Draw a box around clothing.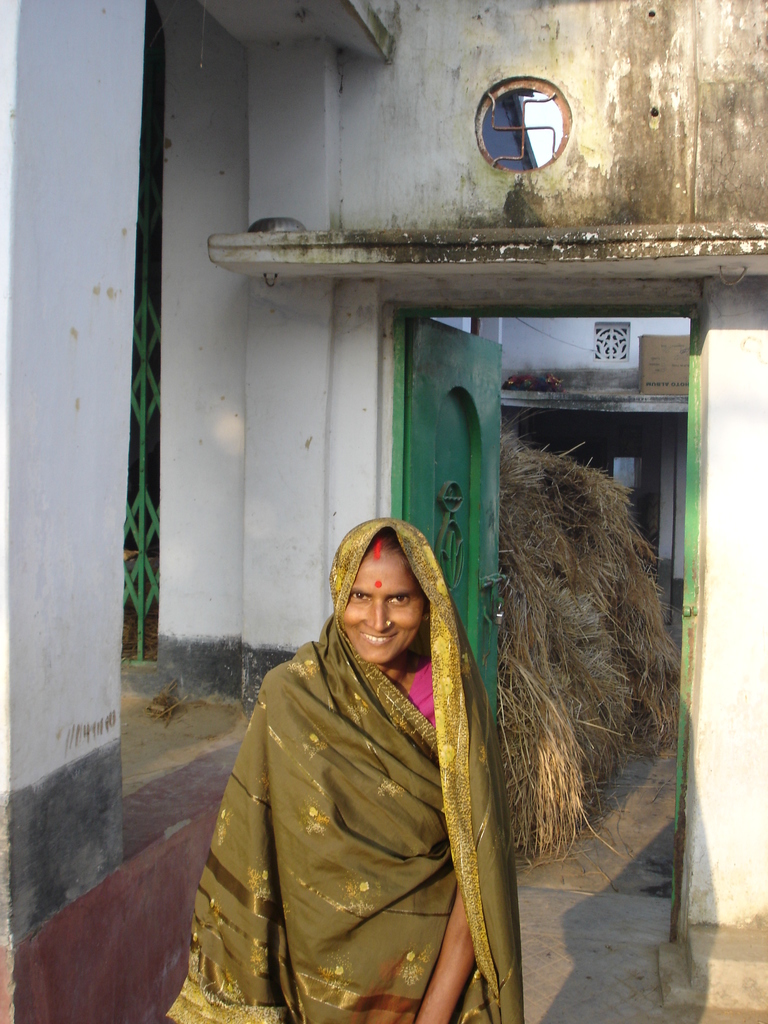
196,555,529,1018.
